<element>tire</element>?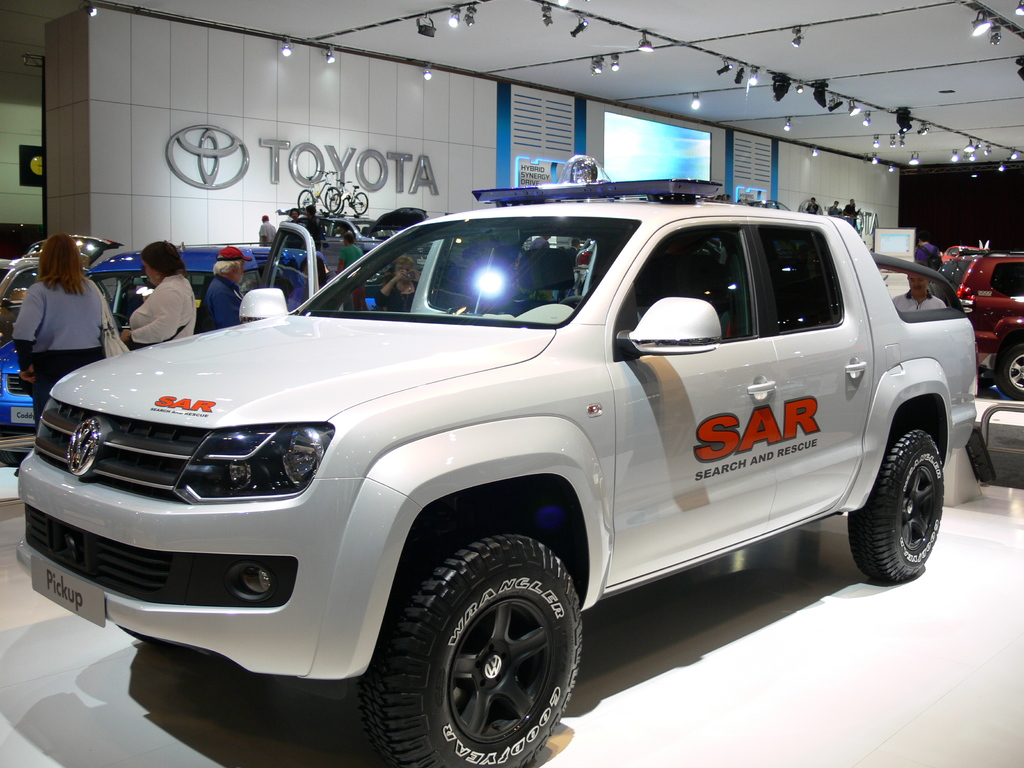
box=[361, 534, 589, 767]
